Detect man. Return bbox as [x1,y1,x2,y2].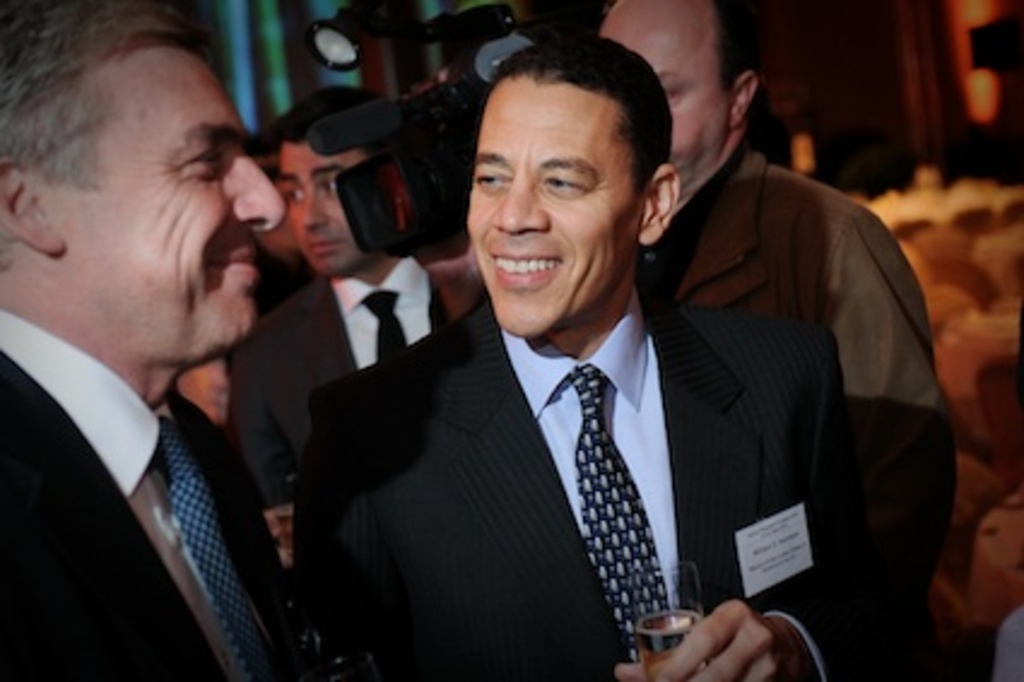
[598,0,966,672].
